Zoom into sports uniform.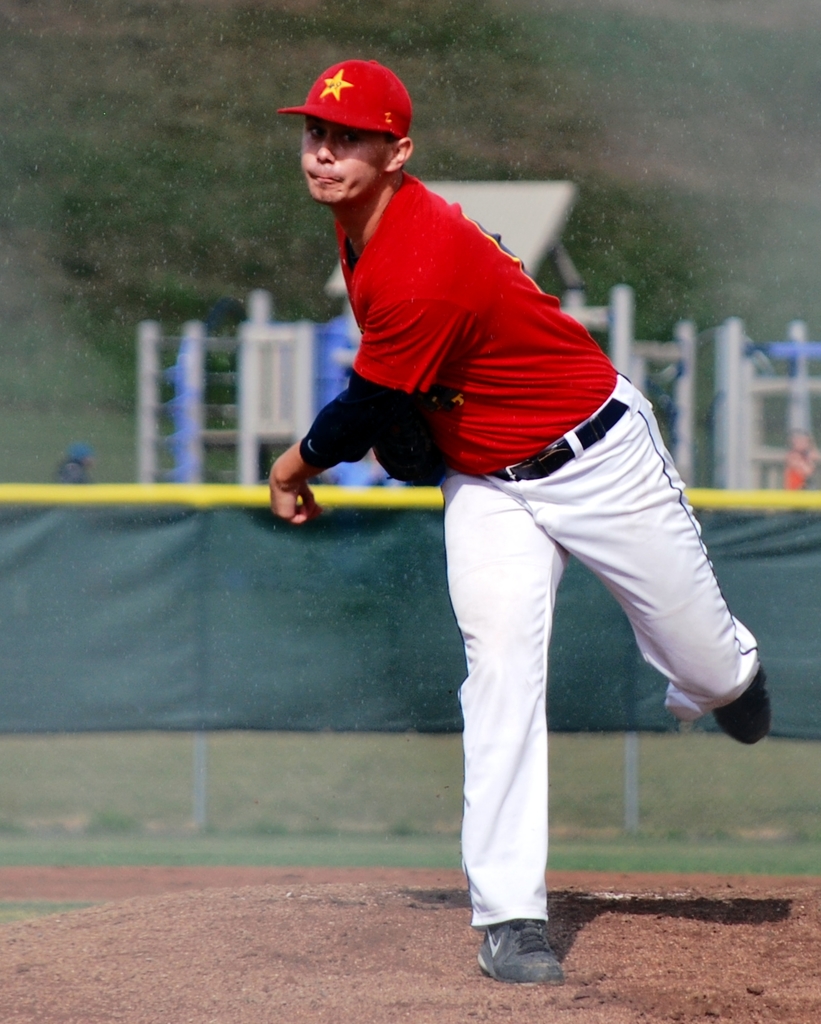
Zoom target: (253,67,781,956).
